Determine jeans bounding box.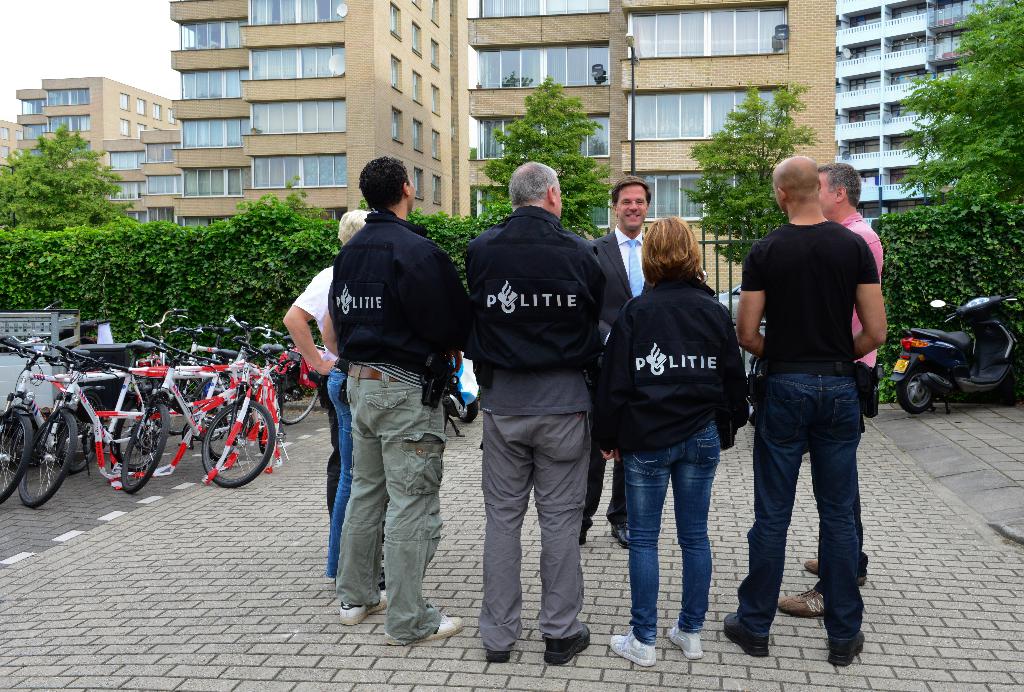
Determined: left=754, top=364, right=886, bottom=644.
